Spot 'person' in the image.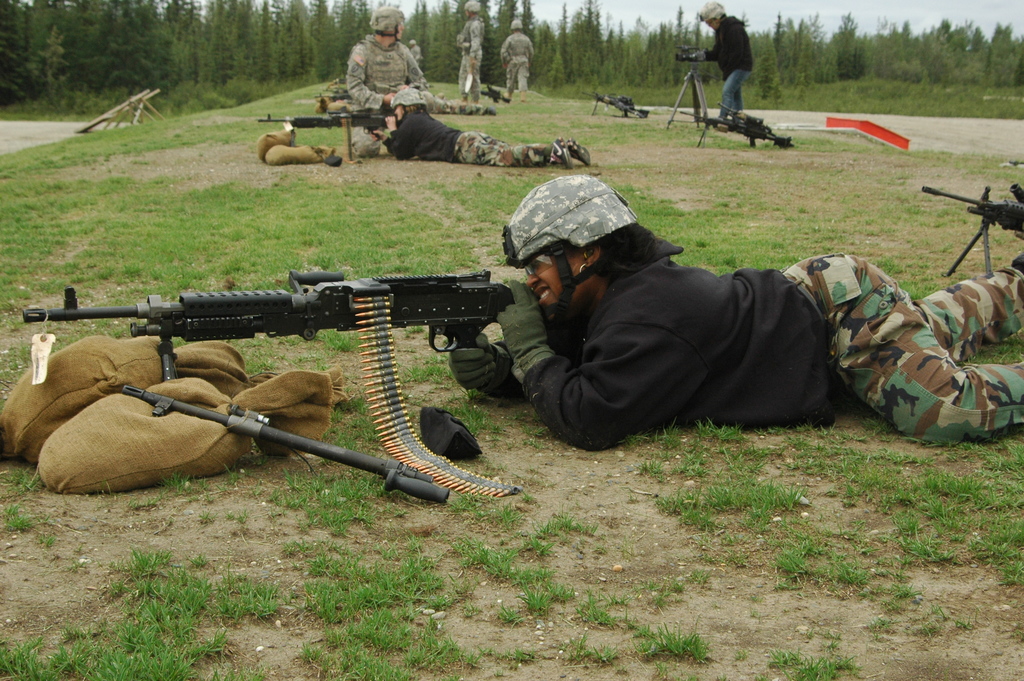
'person' found at 410:35:422:66.
